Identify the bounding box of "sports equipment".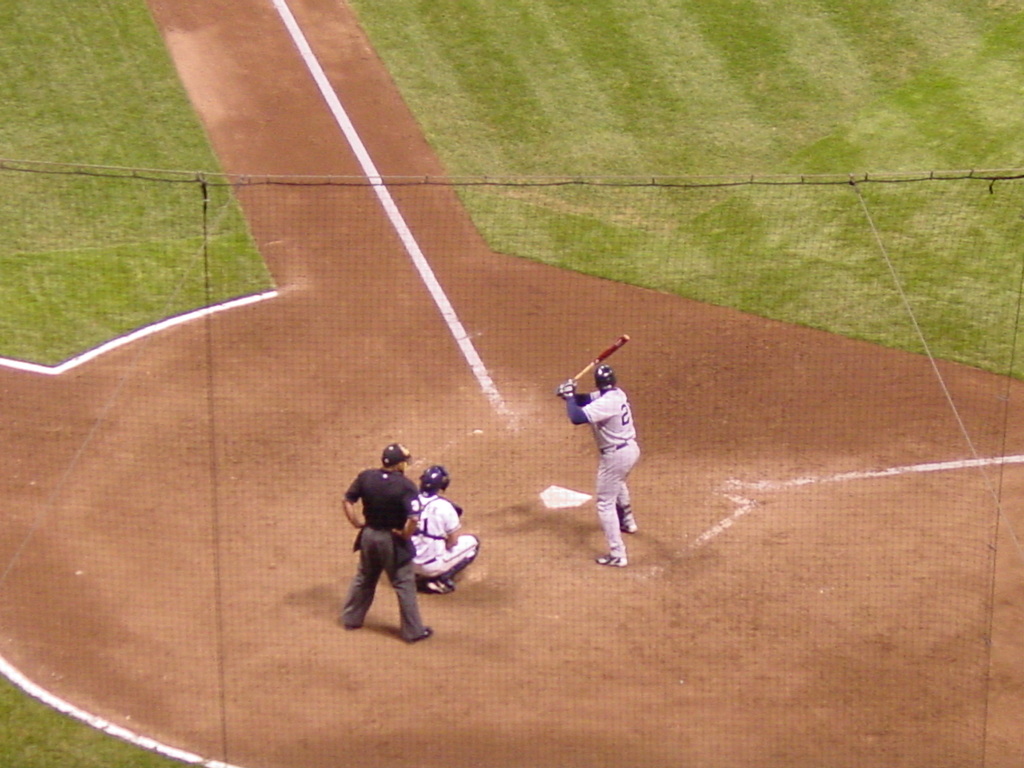
l=593, t=365, r=616, b=394.
